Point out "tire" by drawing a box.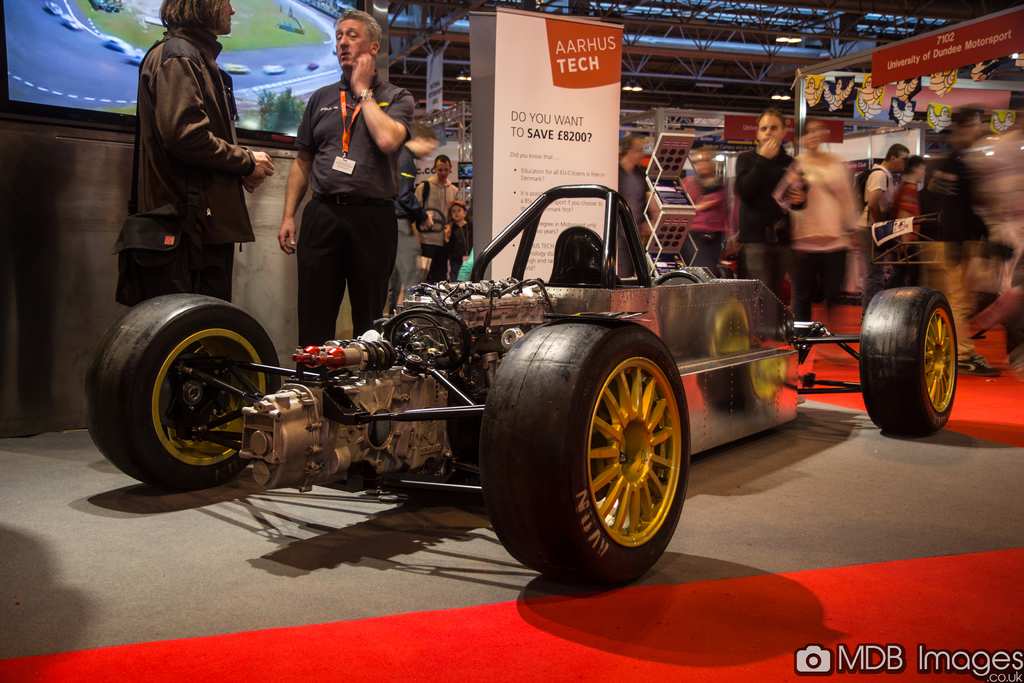
bbox=(861, 283, 956, 443).
